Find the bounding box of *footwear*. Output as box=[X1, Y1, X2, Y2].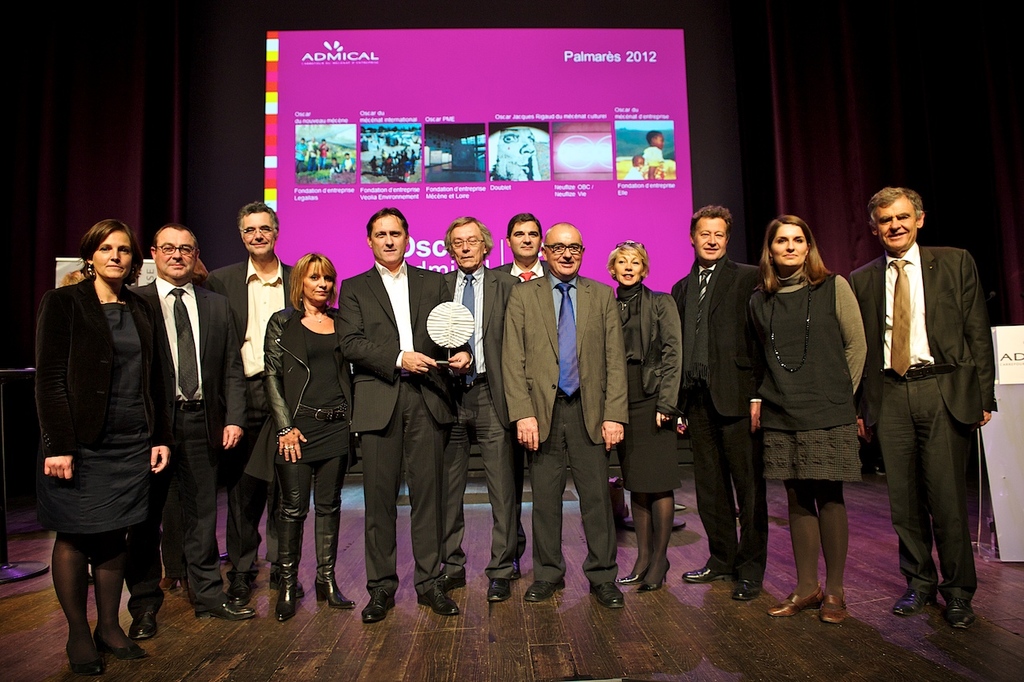
box=[194, 598, 251, 616].
